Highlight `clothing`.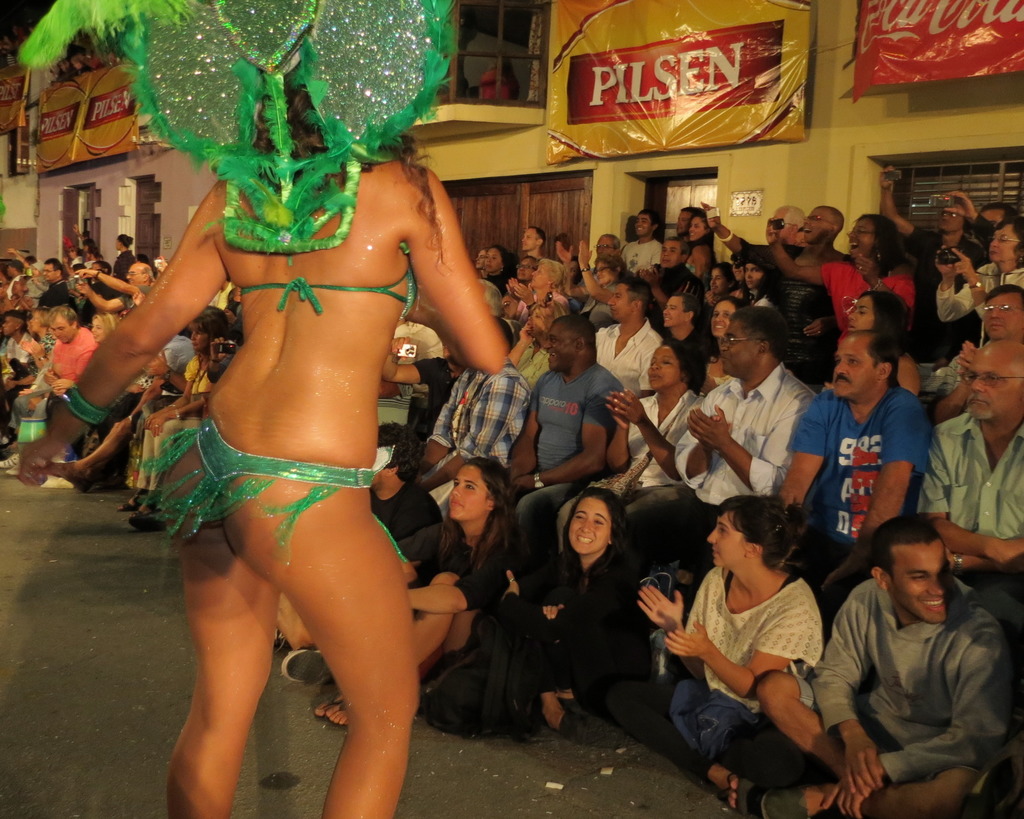
Highlighted region: BBox(383, 321, 451, 385).
